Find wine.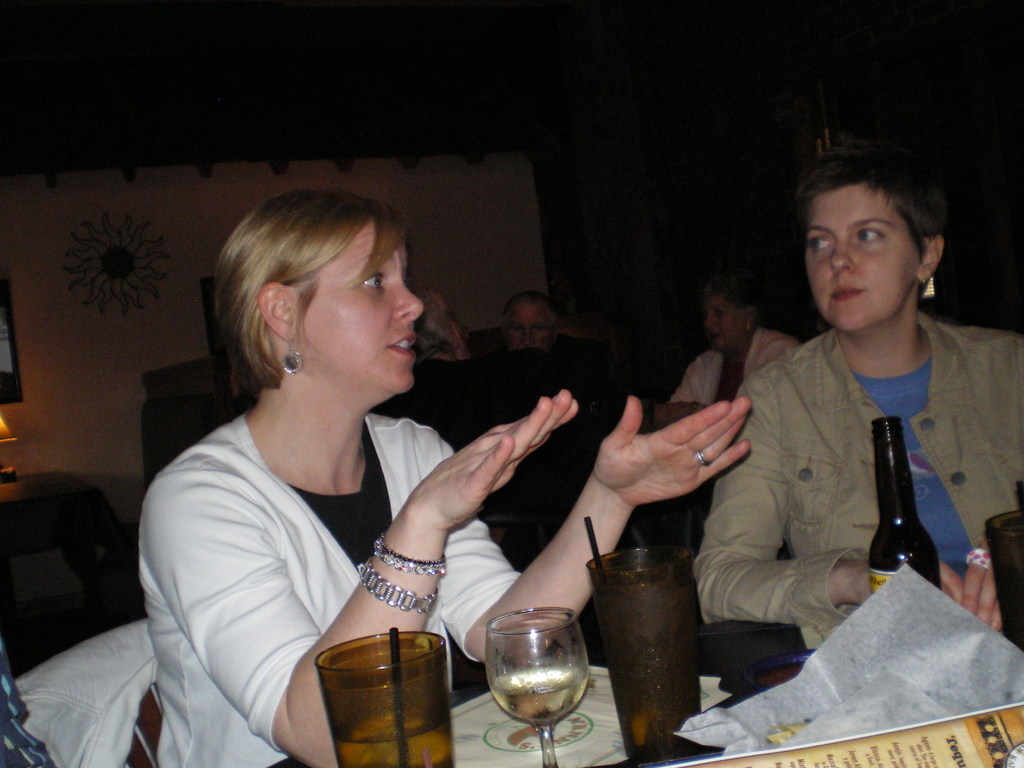
{"left": 479, "top": 618, "right": 591, "bottom": 734}.
